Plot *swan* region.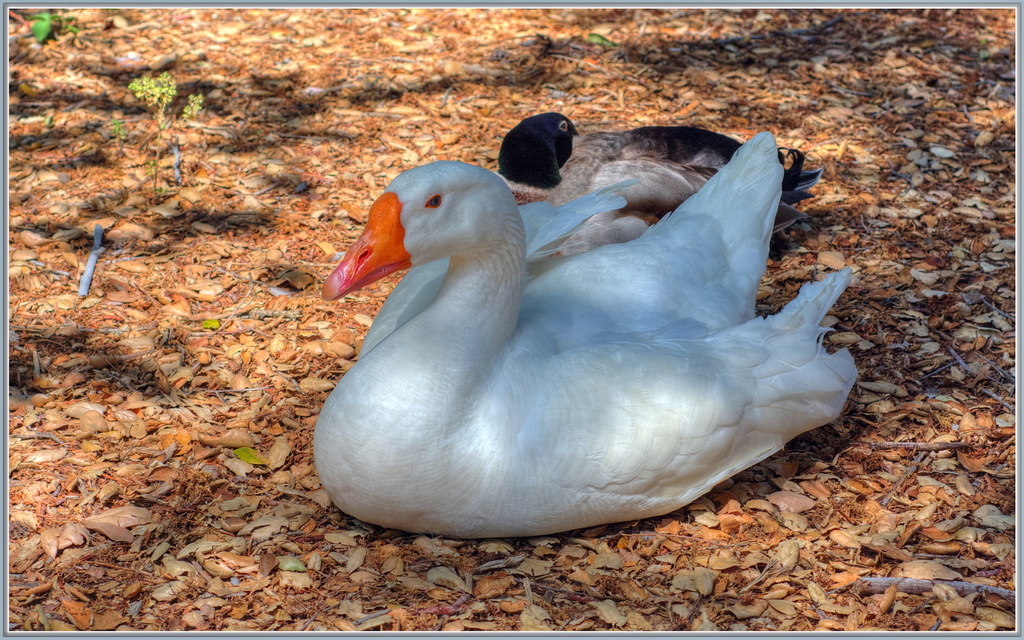
Plotted at BBox(294, 138, 856, 550).
